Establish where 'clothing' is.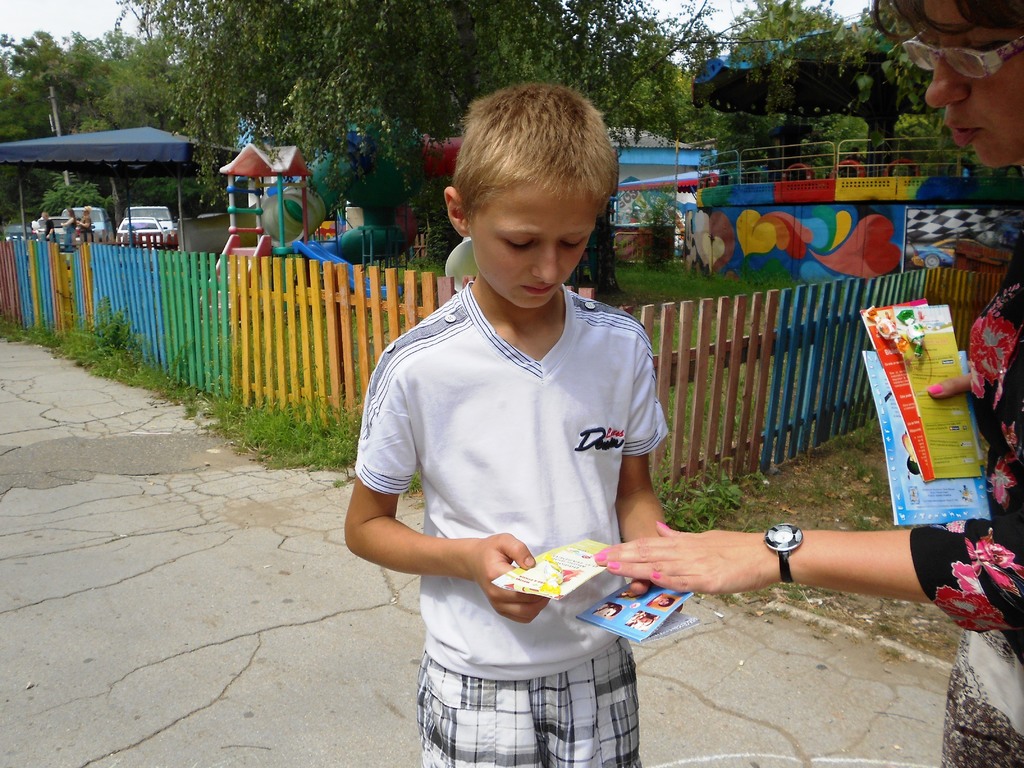
Established at locate(79, 216, 91, 244).
